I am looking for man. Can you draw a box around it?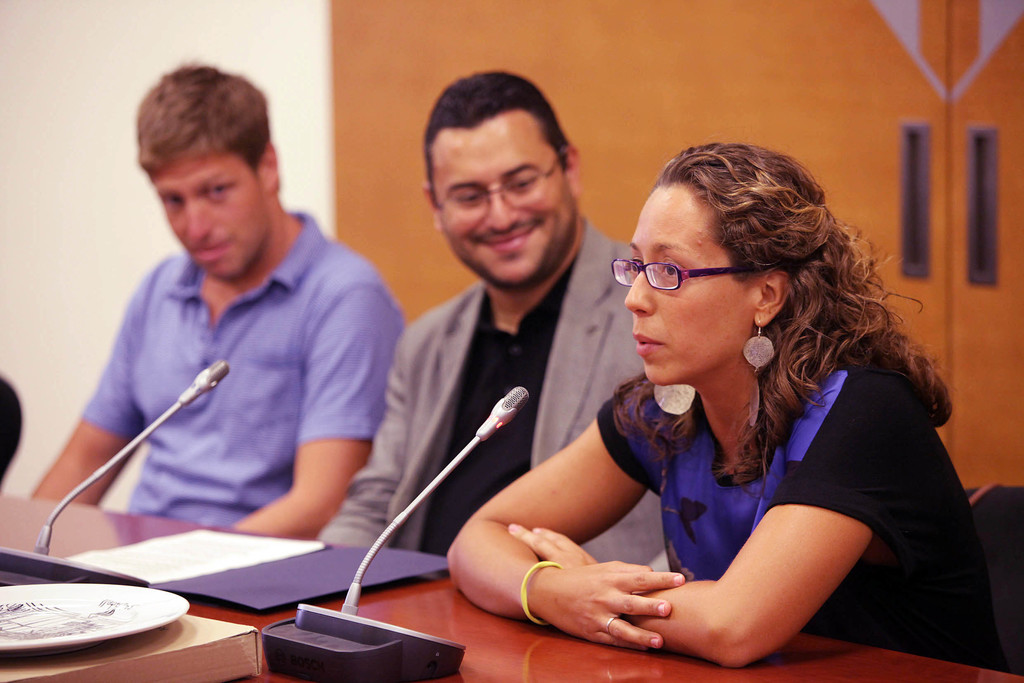
Sure, the bounding box is pyautogui.locateOnScreen(323, 68, 671, 572).
